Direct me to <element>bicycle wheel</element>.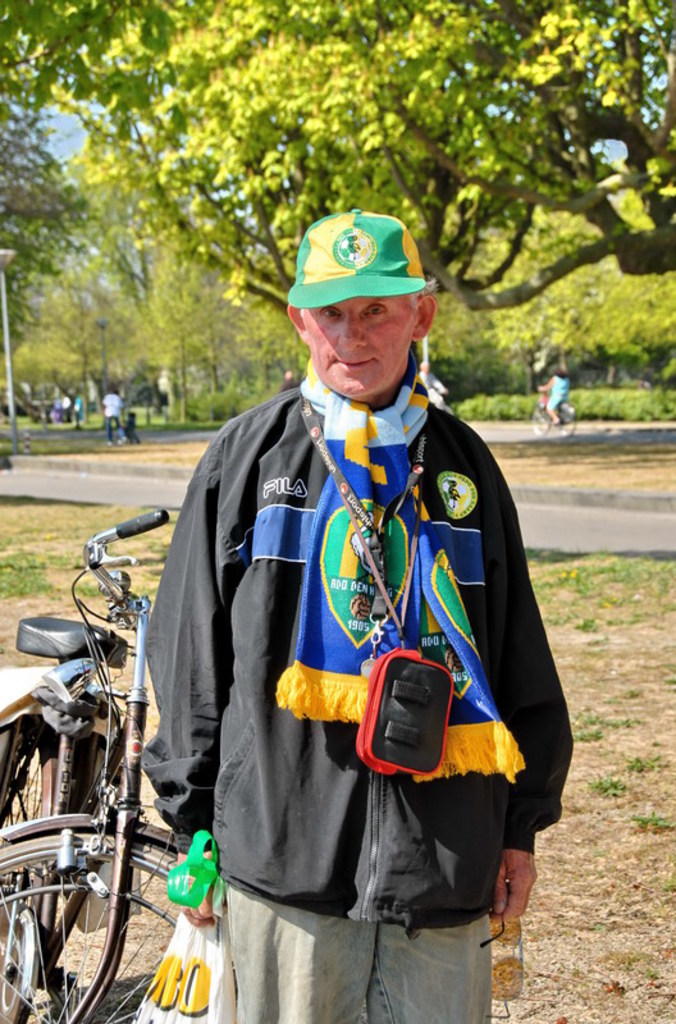
Direction: <box>0,709,59,1023</box>.
